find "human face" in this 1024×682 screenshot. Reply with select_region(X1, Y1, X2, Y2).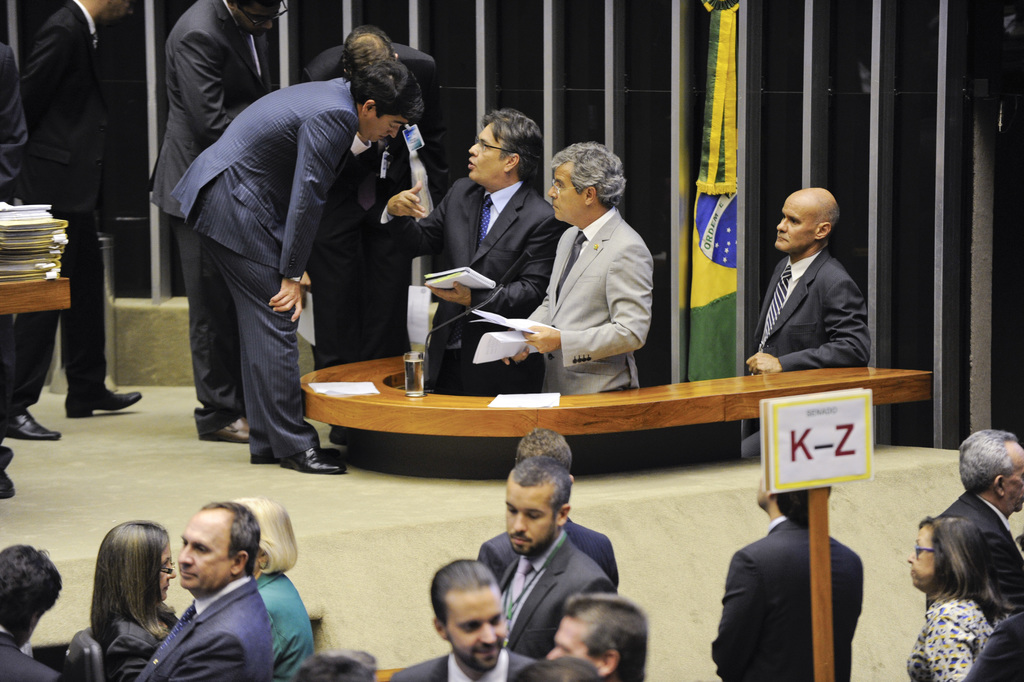
select_region(1009, 453, 1023, 510).
